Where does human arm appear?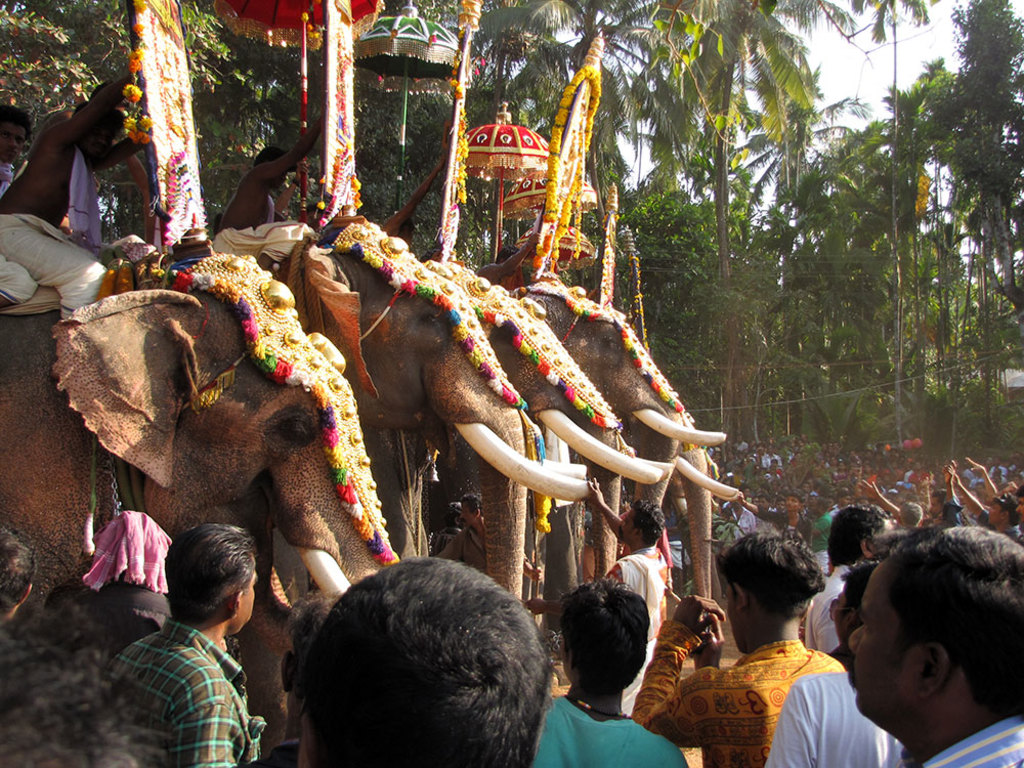
Appears at box(252, 104, 322, 182).
